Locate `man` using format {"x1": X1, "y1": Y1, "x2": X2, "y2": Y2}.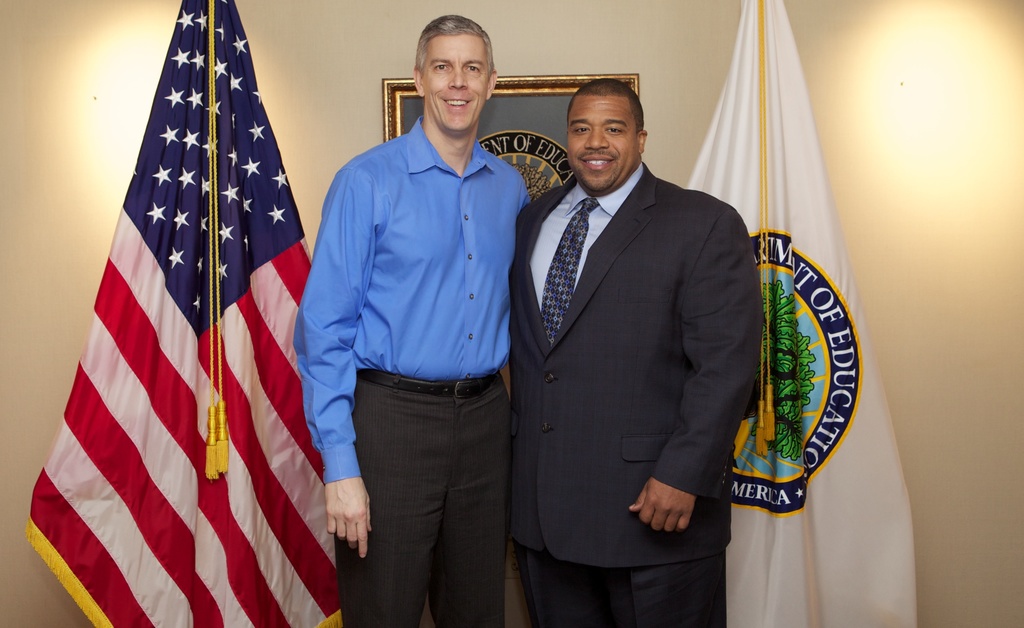
{"x1": 289, "y1": 14, "x2": 534, "y2": 627}.
